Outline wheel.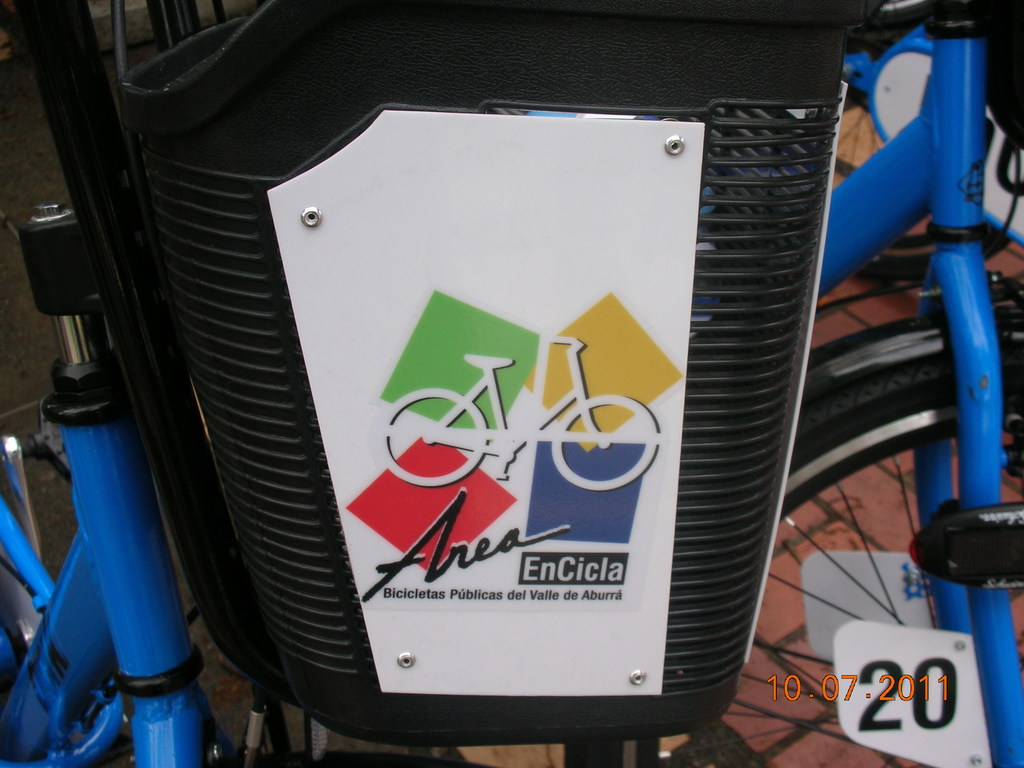
Outline: box(370, 381, 494, 497).
